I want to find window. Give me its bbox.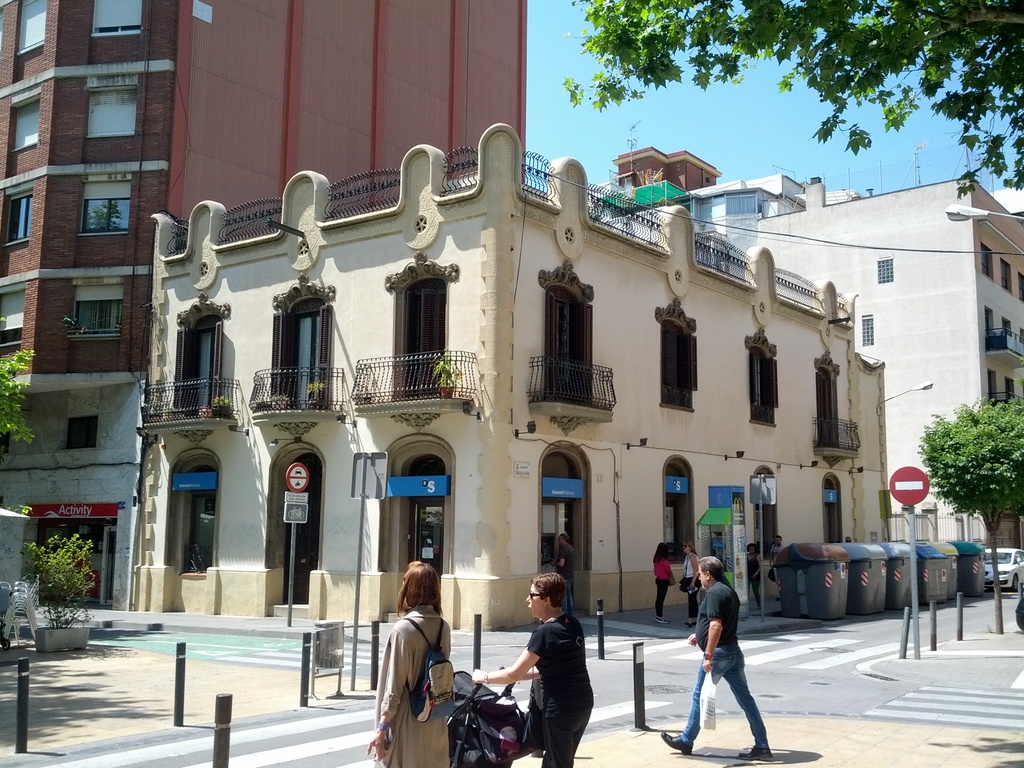
[x1=813, y1=368, x2=843, y2=447].
